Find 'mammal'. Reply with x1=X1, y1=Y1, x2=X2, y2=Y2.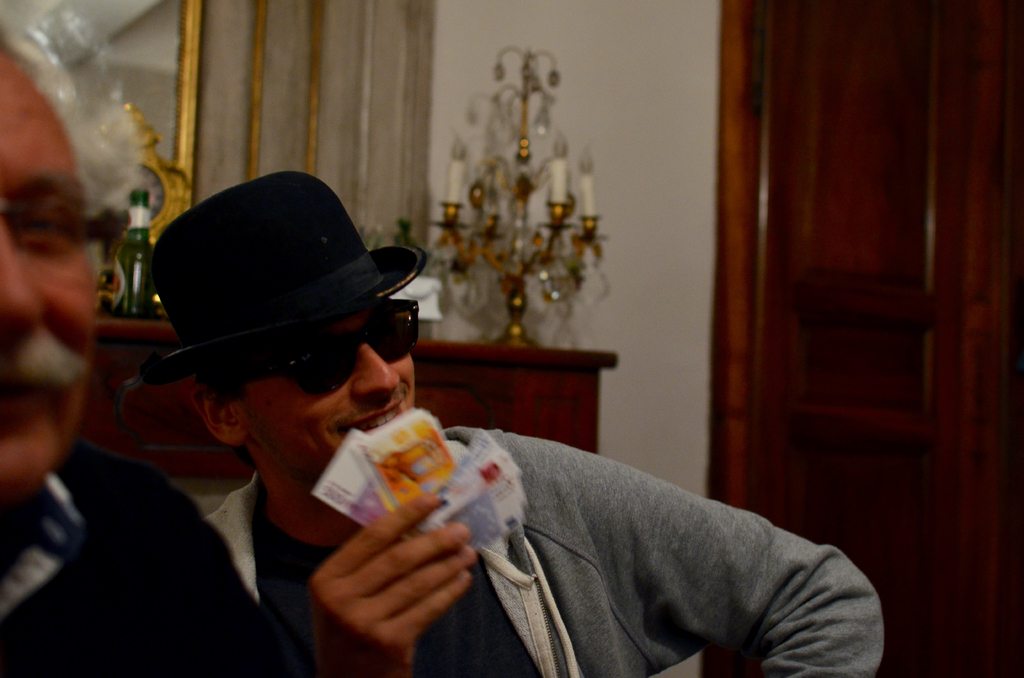
x1=0, y1=0, x2=325, y2=677.
